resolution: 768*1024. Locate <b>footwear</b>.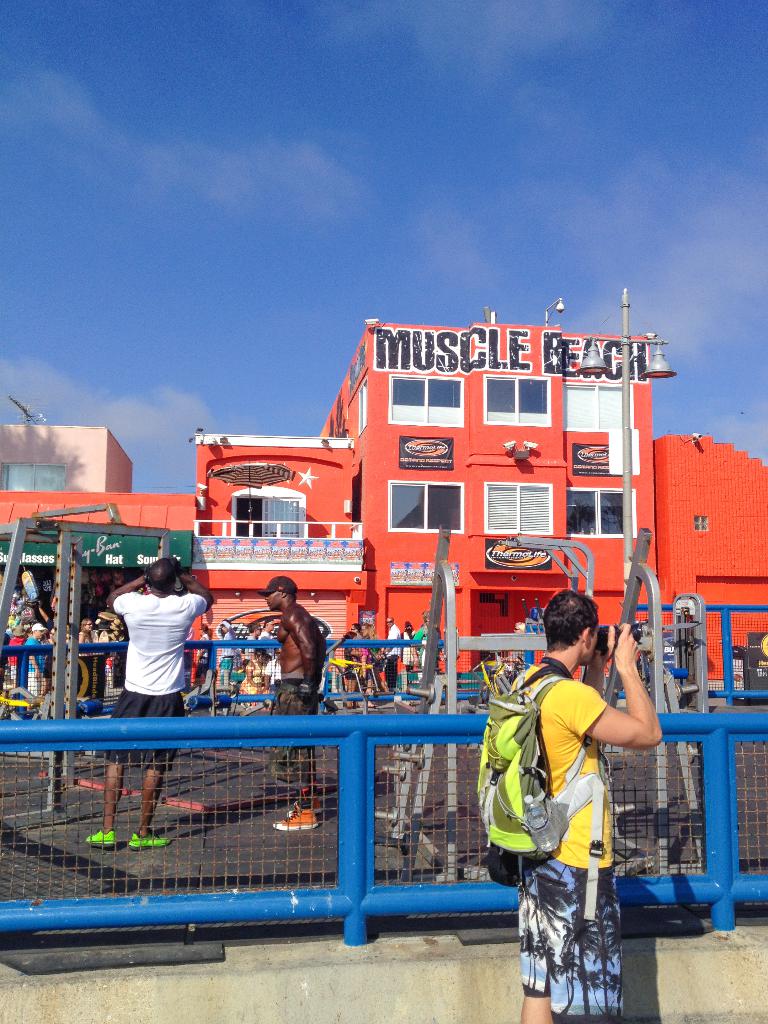
x1=86, y1=828, x2=121, y2=852.
